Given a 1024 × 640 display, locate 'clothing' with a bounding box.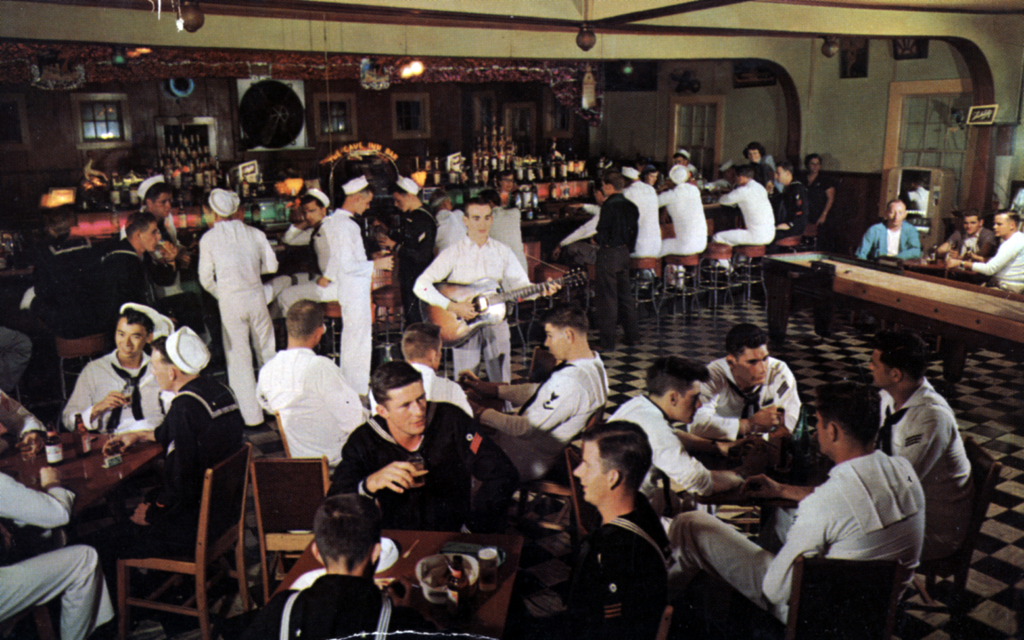
Located: x1=753, y1=163, x2=771, y2=193.
